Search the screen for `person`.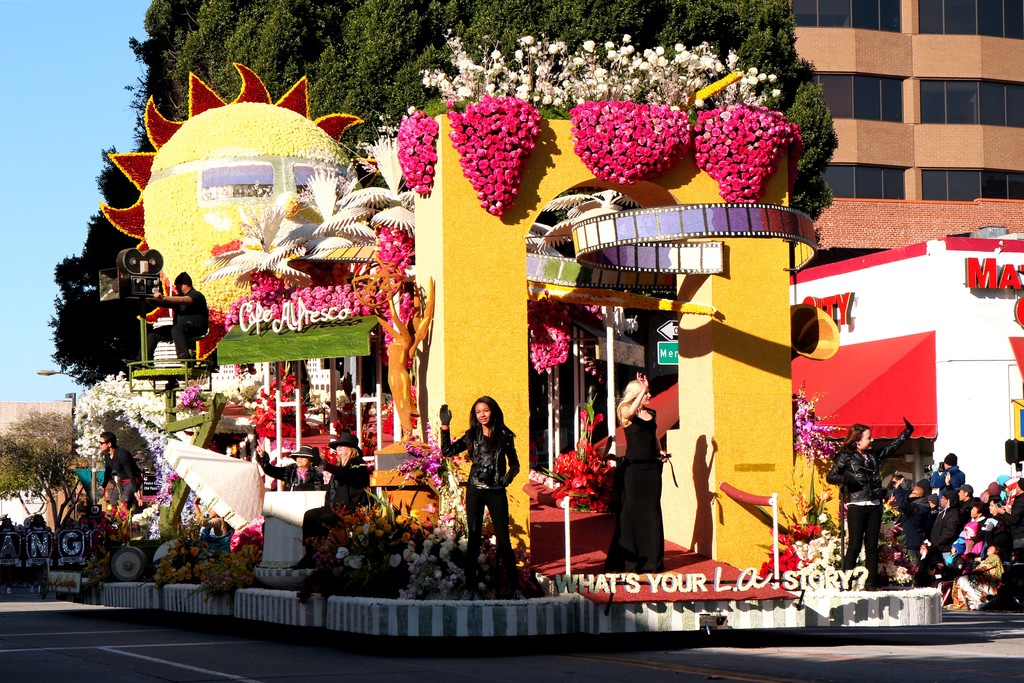
Found at bbox(256, 439, 324, 490).
